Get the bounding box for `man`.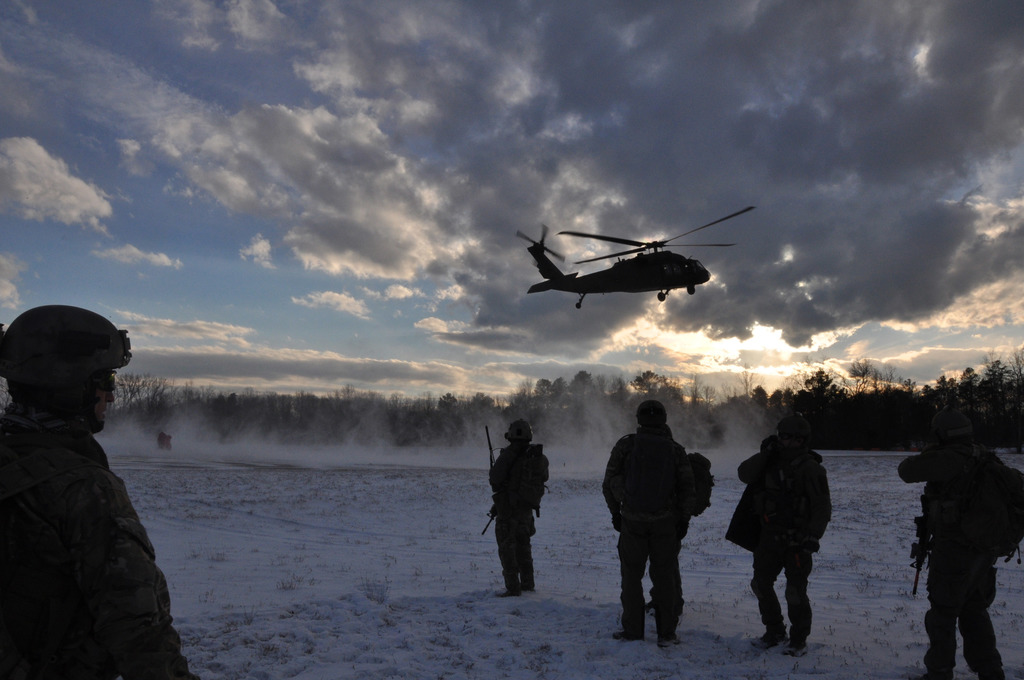
bbox(884, 417, 1023, 679).
